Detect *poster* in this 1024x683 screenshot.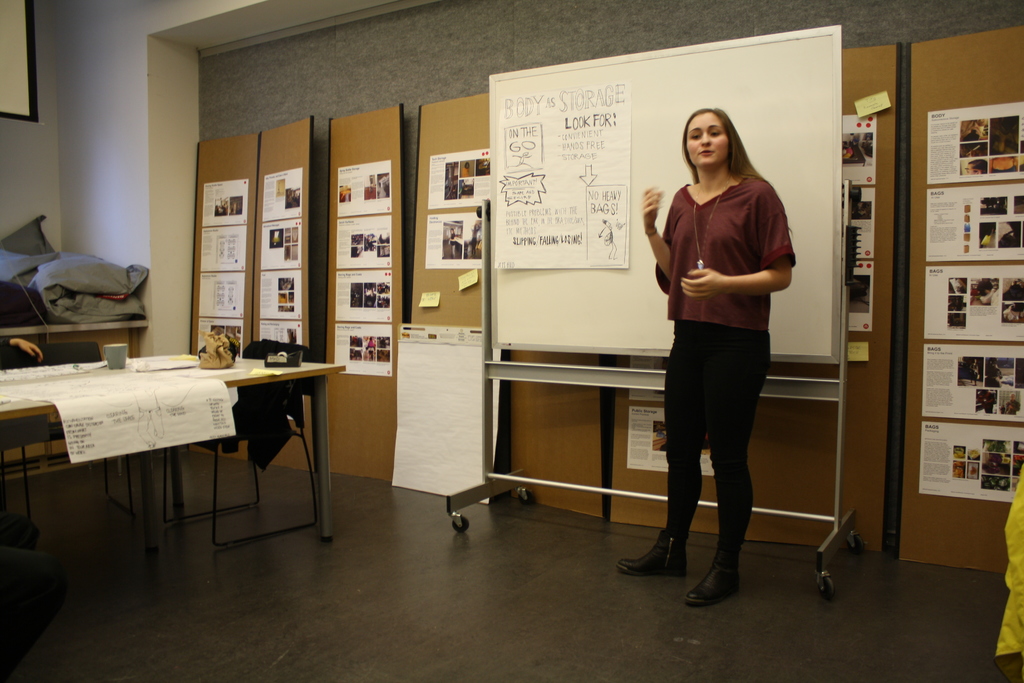
Detection: {"left": 338, "top": 160, "right": 392, "bottom": 217}.
